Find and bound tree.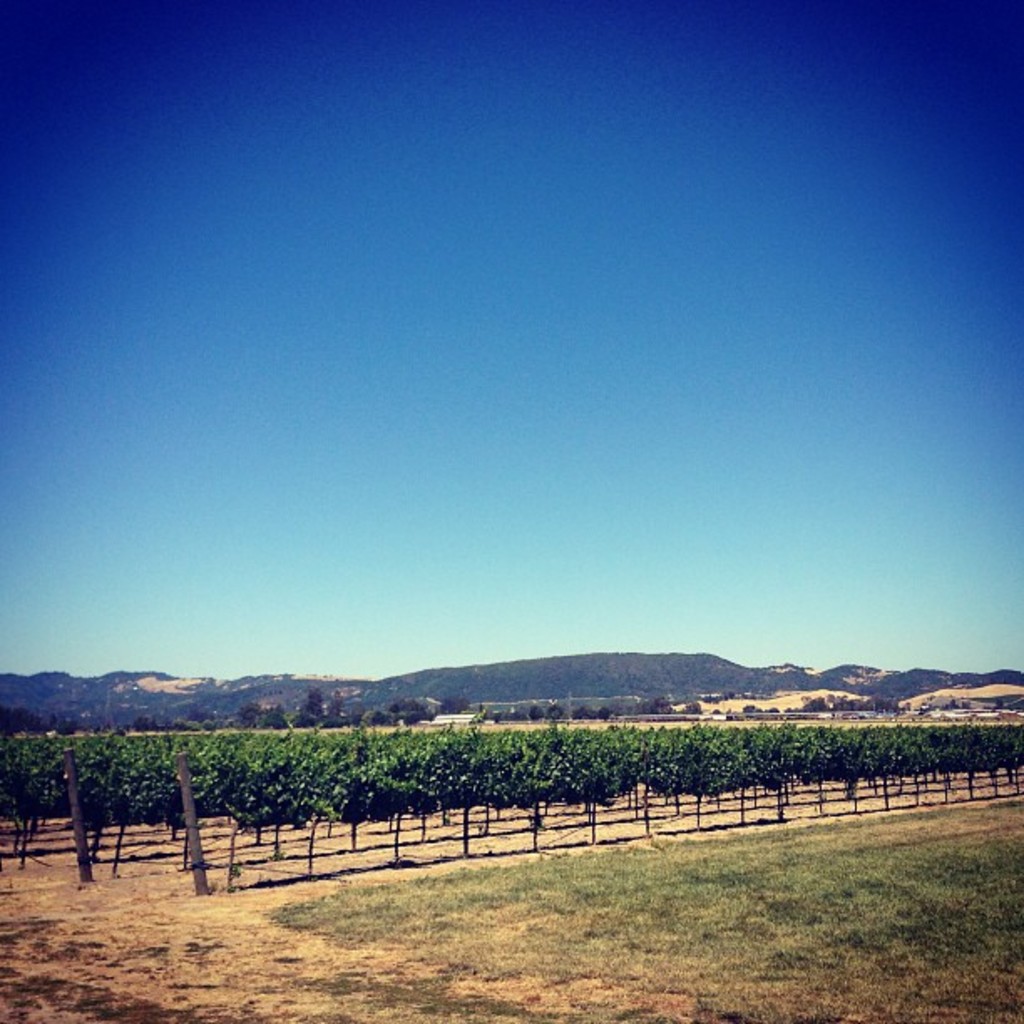
Bound: {"left": 437, "top": 694, "right": 470, "bottom": 714}.
